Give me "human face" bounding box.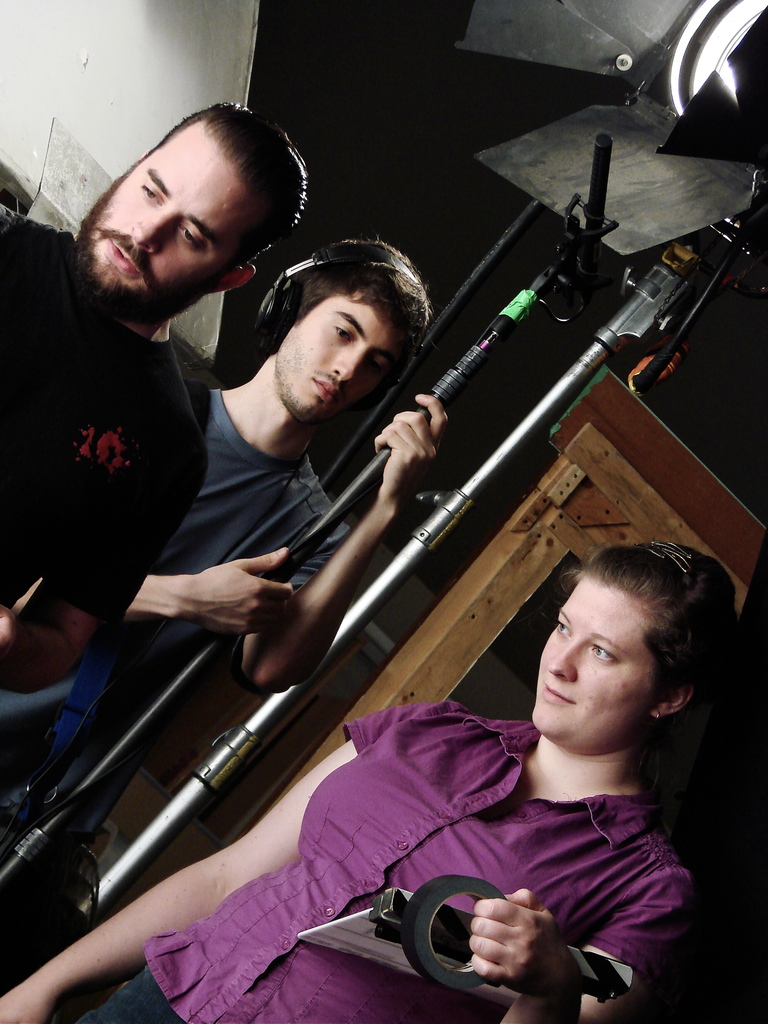
75:132:257:323.
